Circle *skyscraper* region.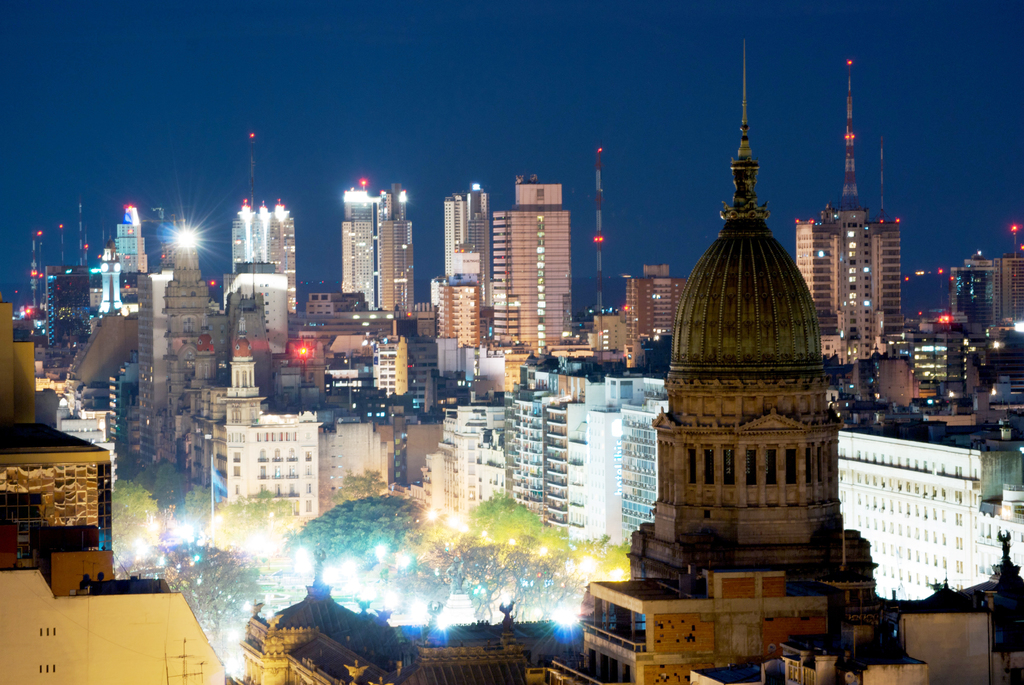
Region: {"left": 492, "top": 173, "right": 592, "bottom": 352}.
